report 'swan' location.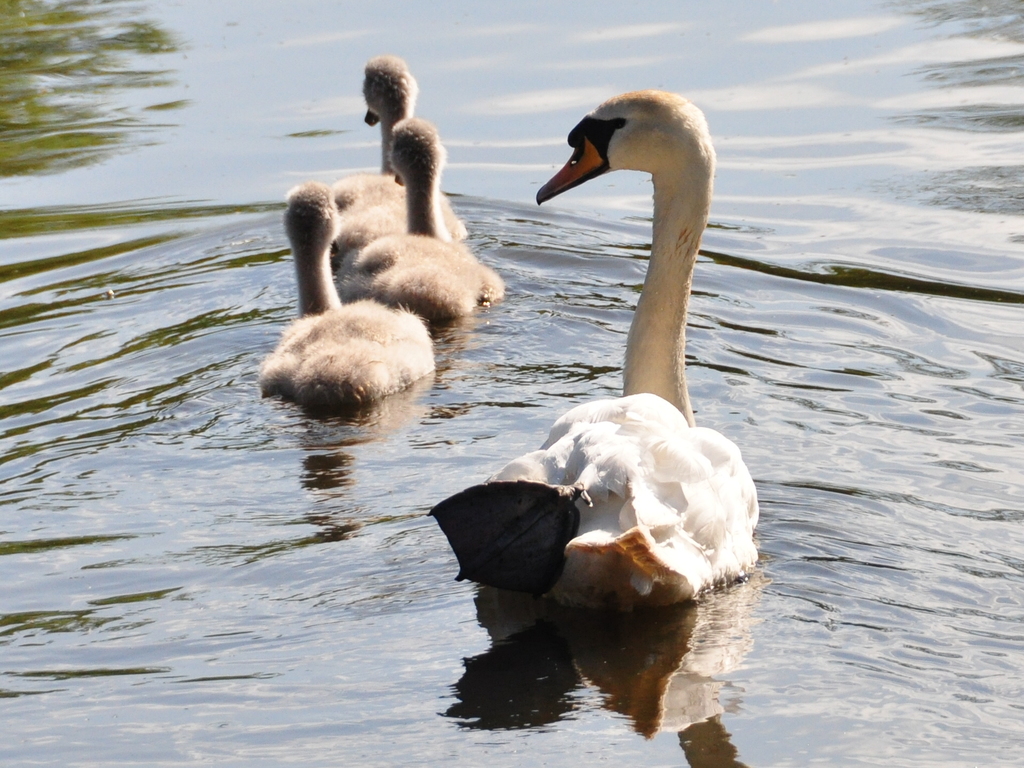
Report: bbox=(259, 178, 438, 410).
